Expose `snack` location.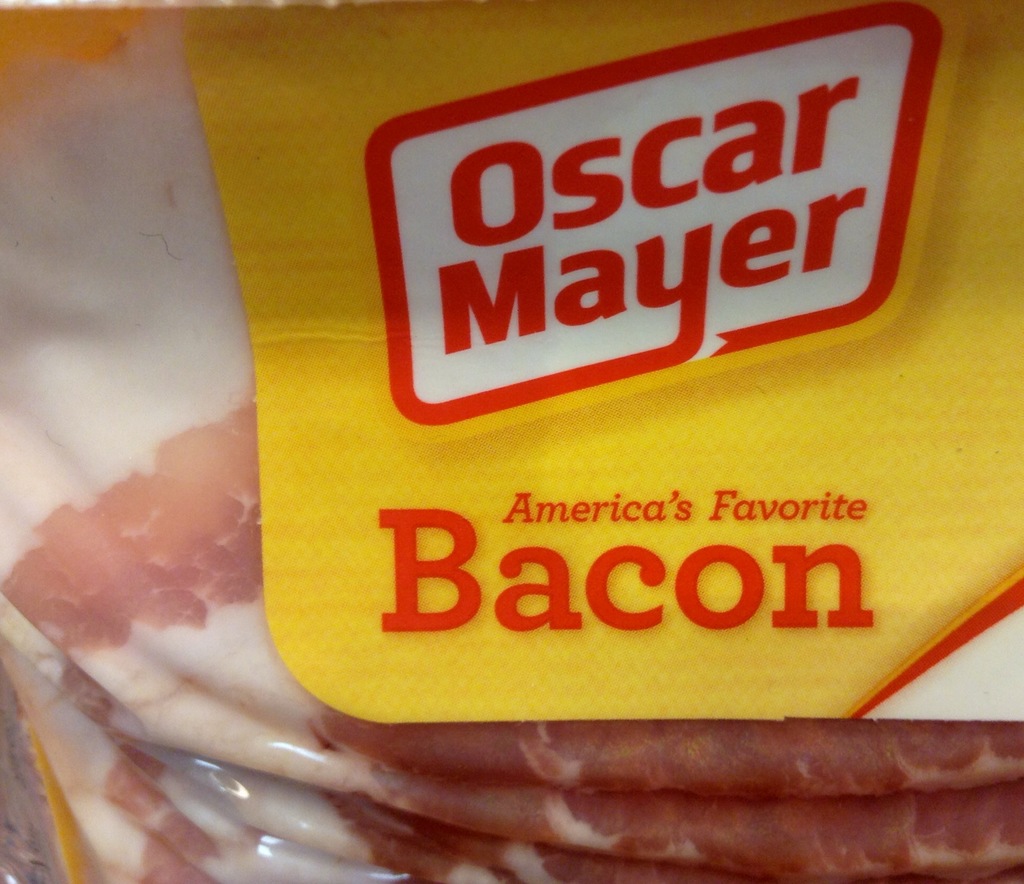
Exposed at (left=0, top=0, right=1023, bottom=883).
